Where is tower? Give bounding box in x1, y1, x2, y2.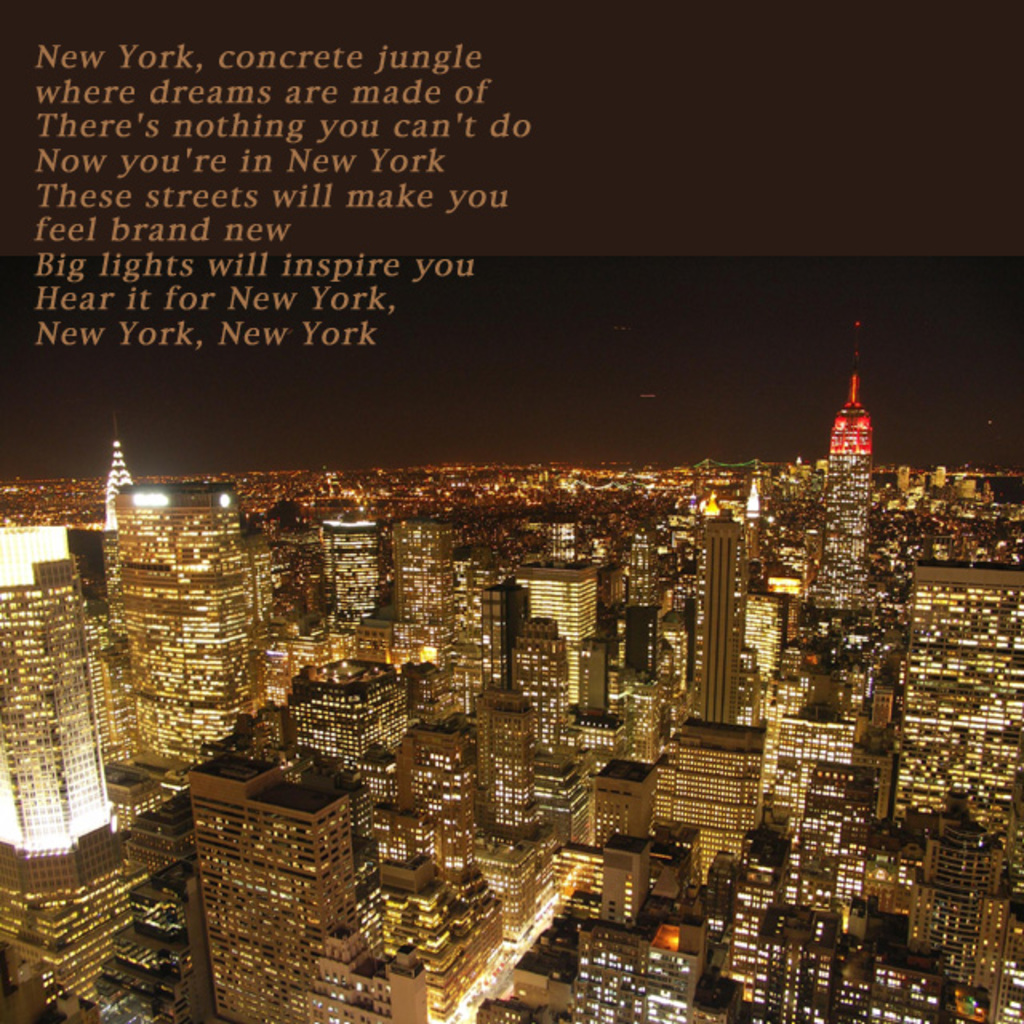
182, 717, 387, 1022.
